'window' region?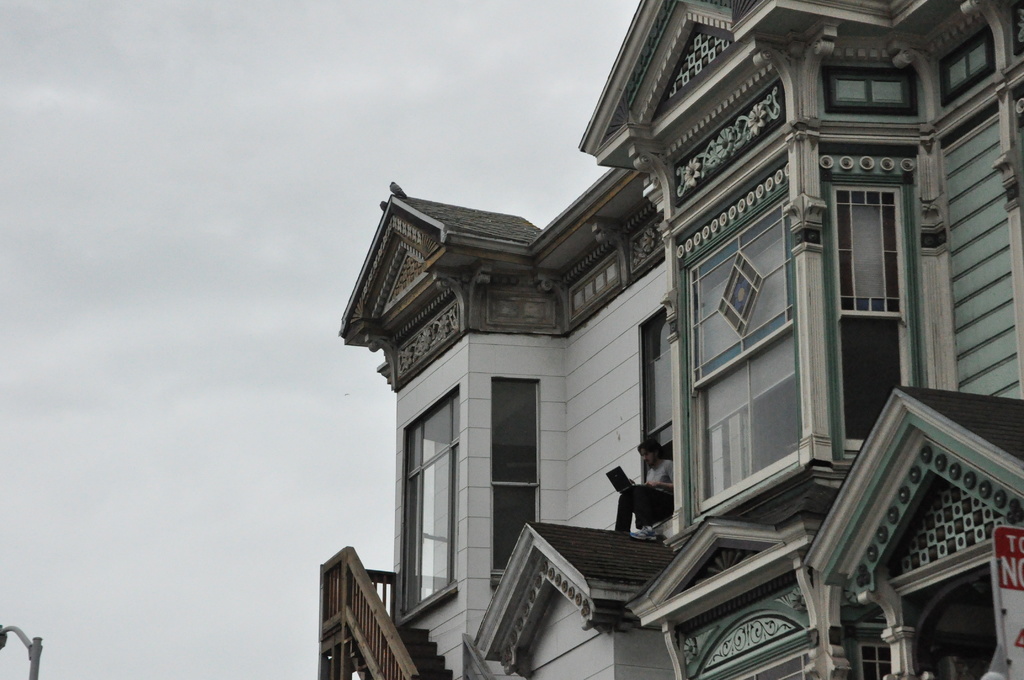
l=827, t=70, r=919, b=118
